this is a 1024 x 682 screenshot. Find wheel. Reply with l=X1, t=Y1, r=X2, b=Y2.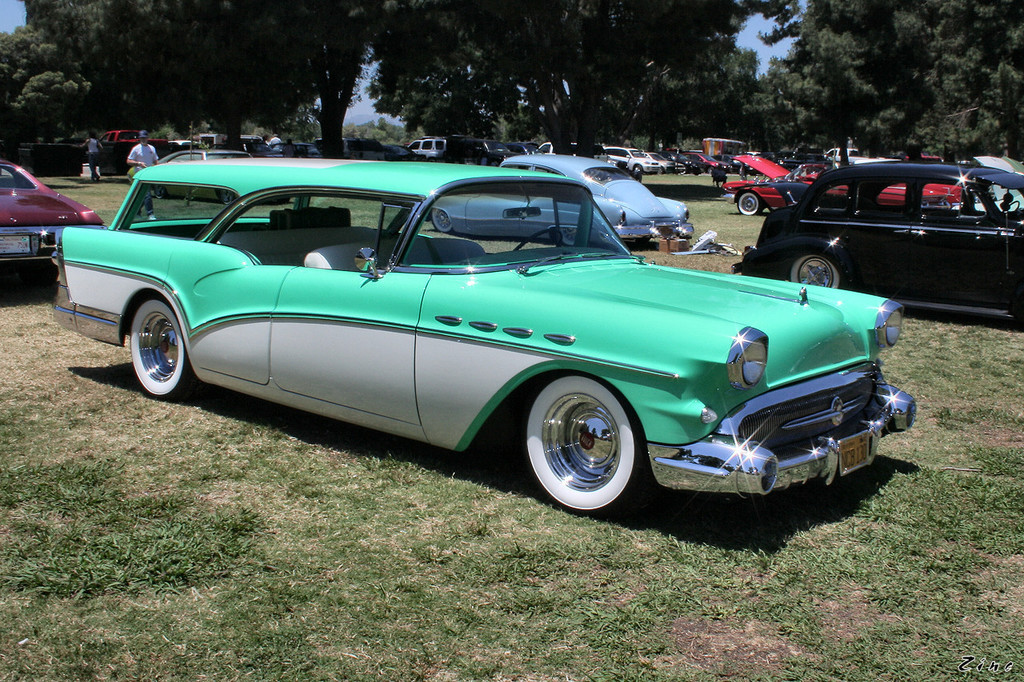
l=222, t=190, r=238, b=204.
